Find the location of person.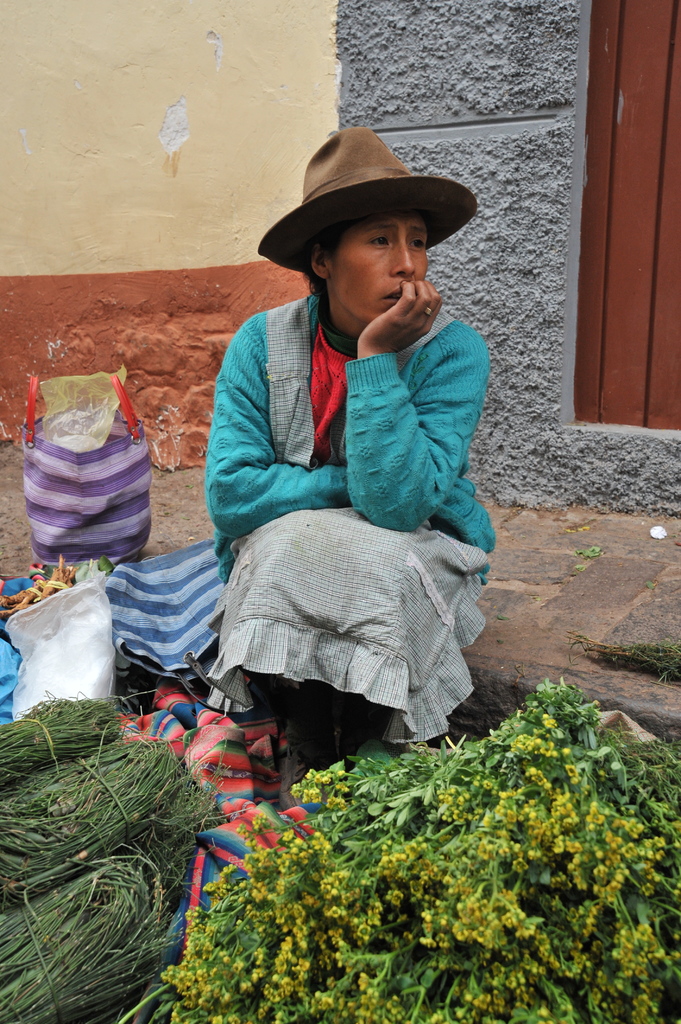
Location: {"left": 186, "top": 118, "right": 508, "bottom": 803}.
